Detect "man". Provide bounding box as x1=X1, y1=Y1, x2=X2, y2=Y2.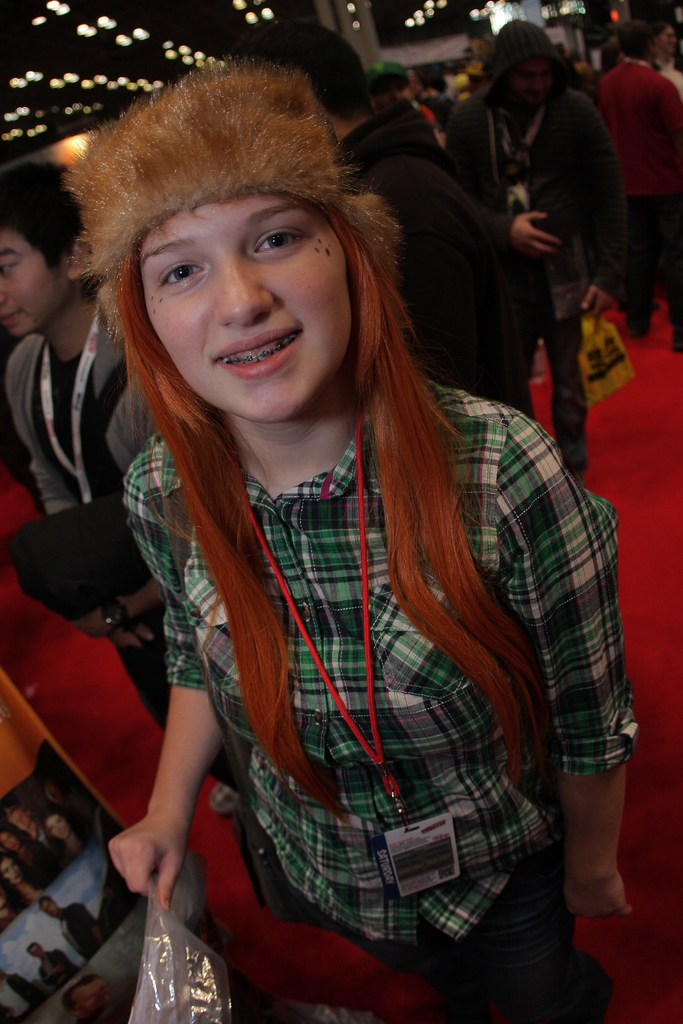
x1=253, y1=22, x2=491, y2=394.
